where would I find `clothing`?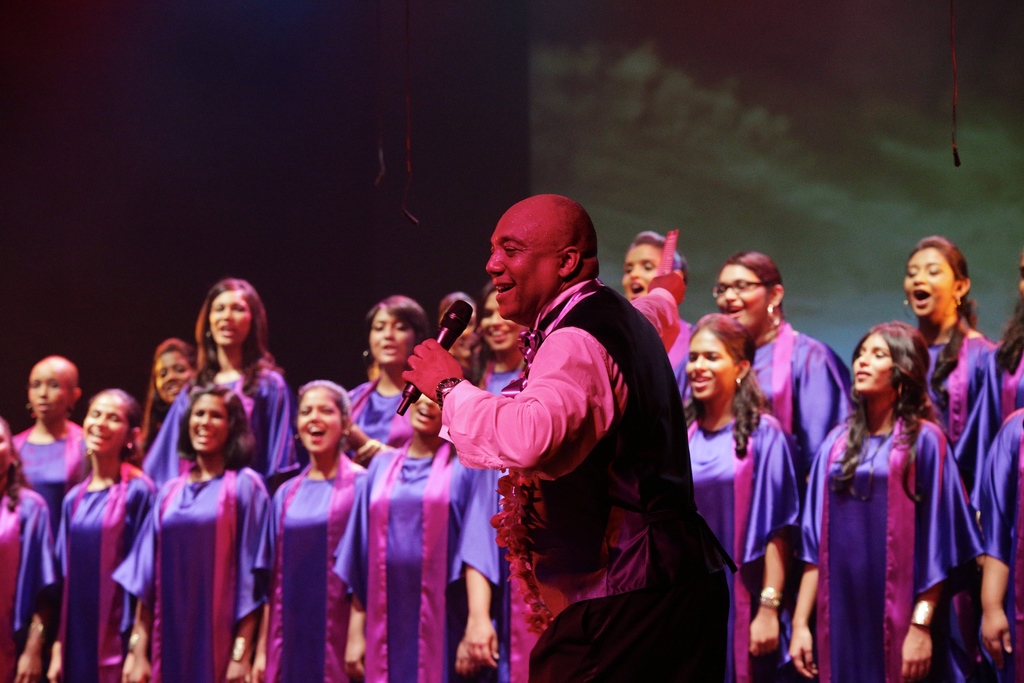
At rect(430, 267, 730, 682).
